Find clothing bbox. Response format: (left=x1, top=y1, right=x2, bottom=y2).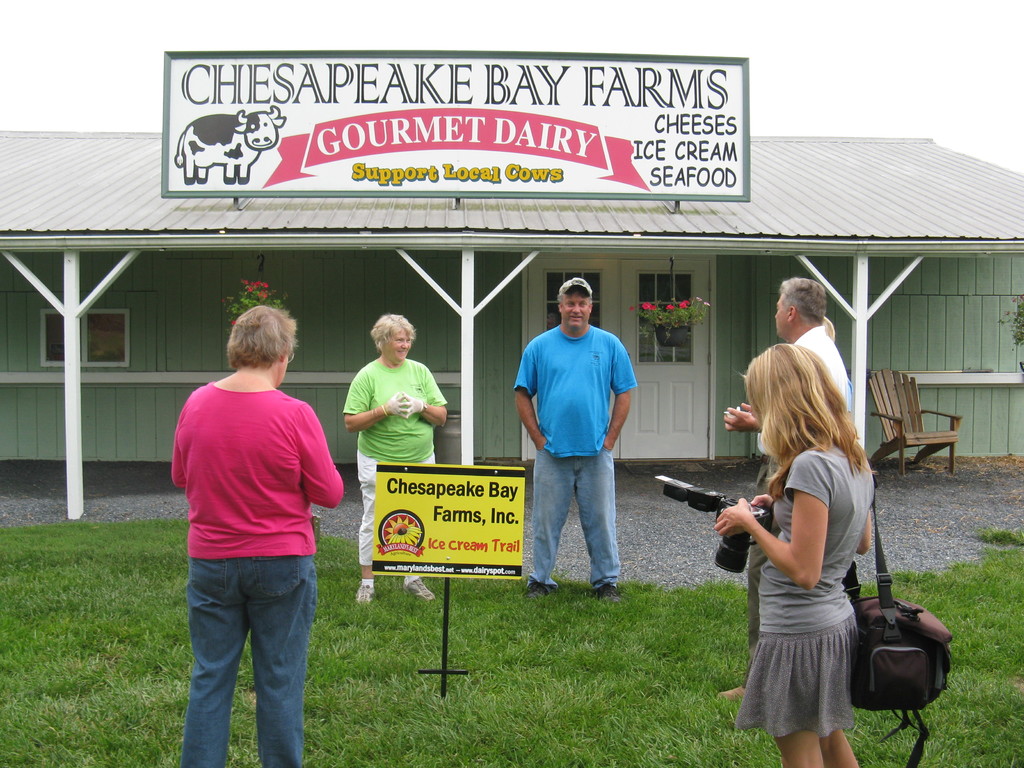
(left=341, top=360, right=454, bottom=576).
